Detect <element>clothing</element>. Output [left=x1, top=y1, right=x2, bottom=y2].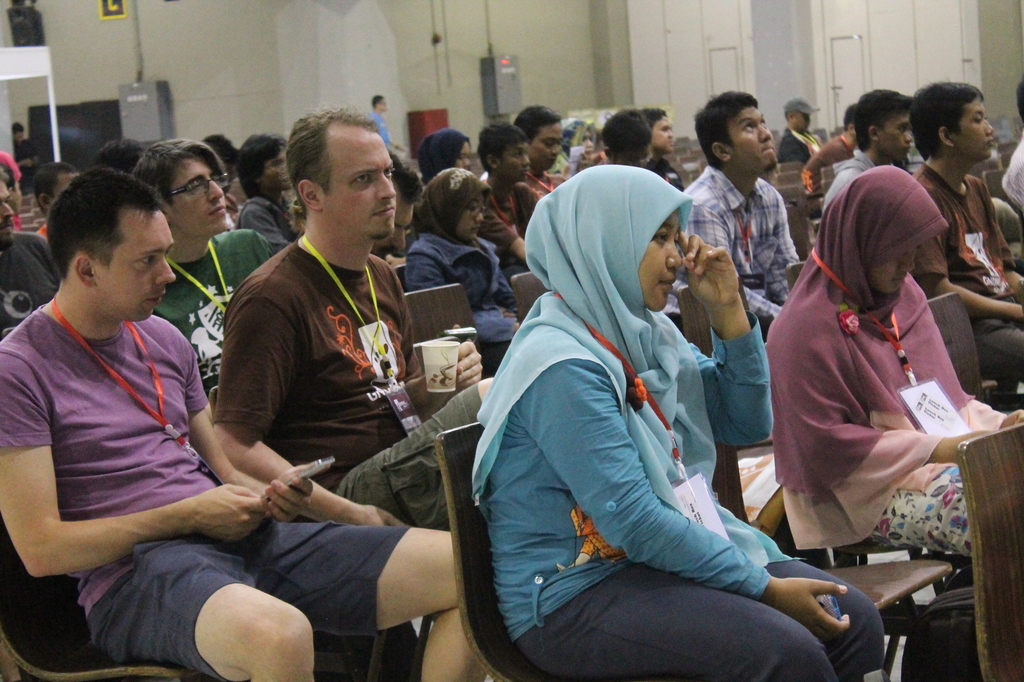
[left=484, top=182, right=817, bottom=660].
